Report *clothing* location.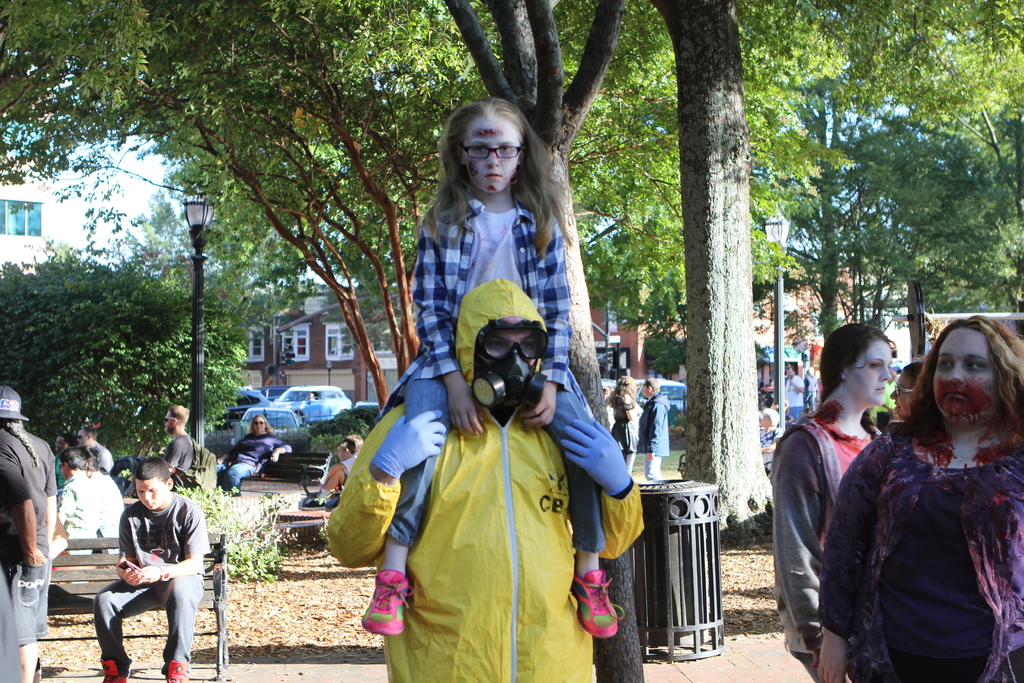
Report: box=[770, 408, 883, 682].
